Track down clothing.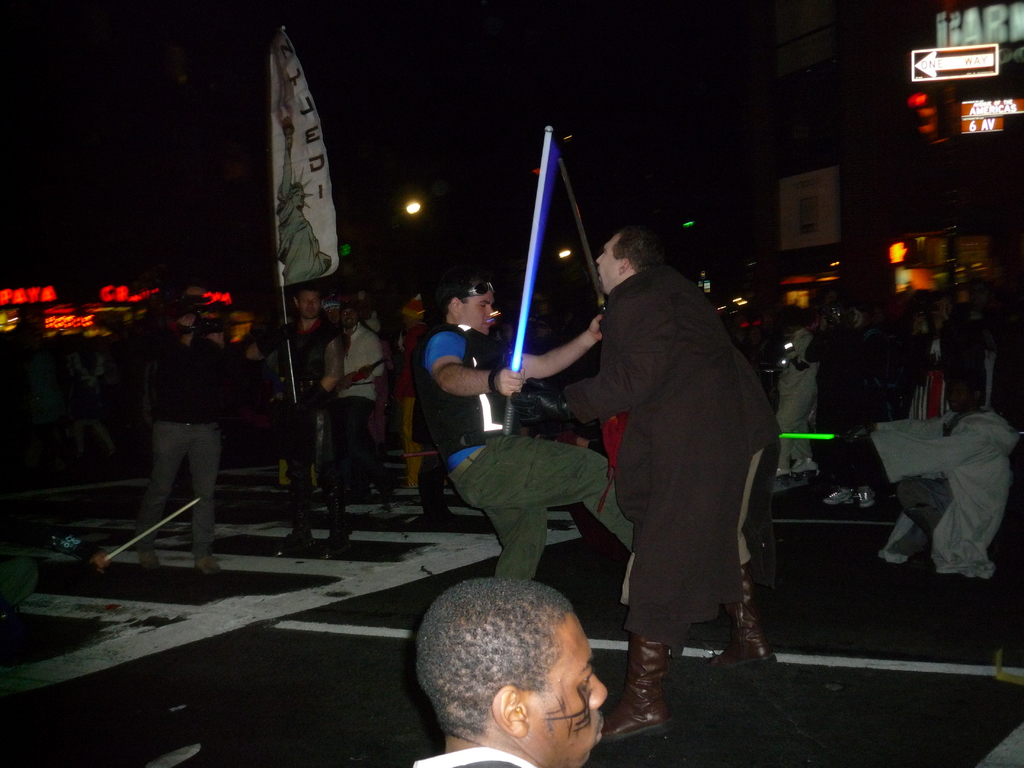
Tracked to (left=543, top=202, right=788, bottom=689).
